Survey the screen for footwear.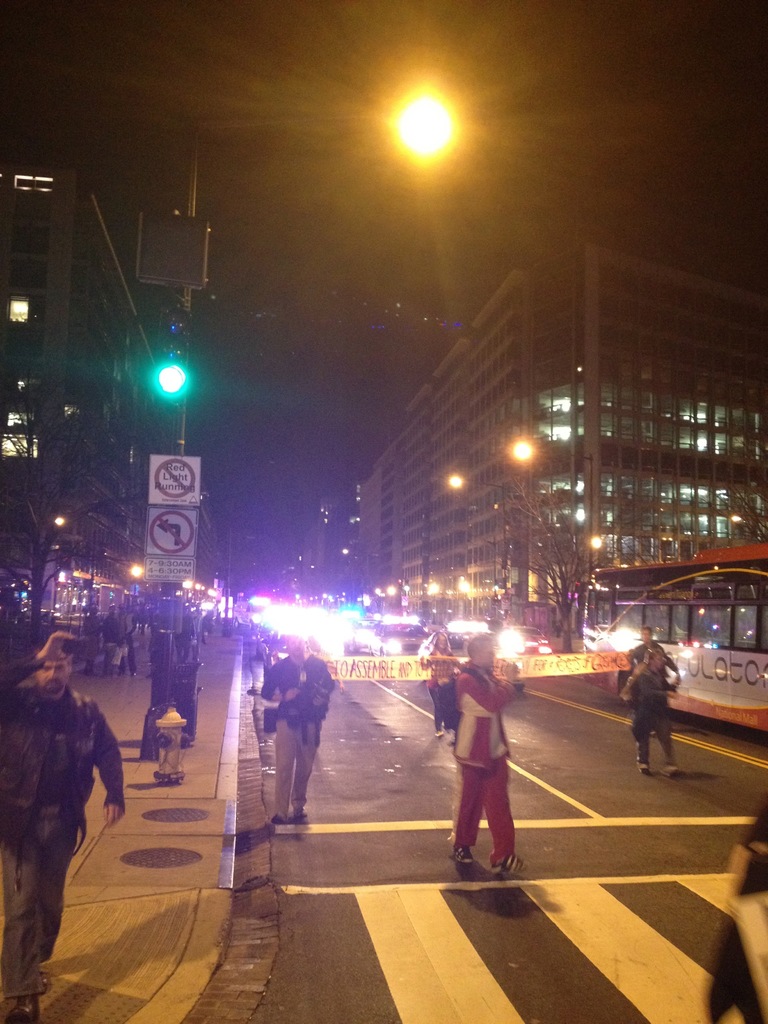
Survey found: l=637, t=760, r=651, b=772.
